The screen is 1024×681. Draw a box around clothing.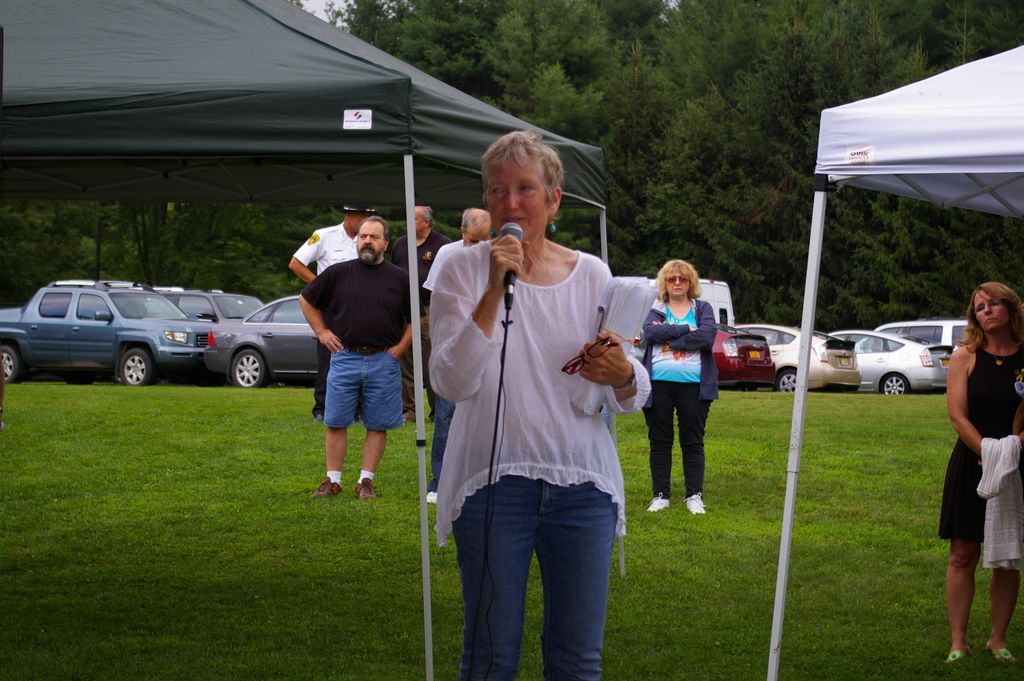
(left=299, top=258, right=410, bottom=428).
